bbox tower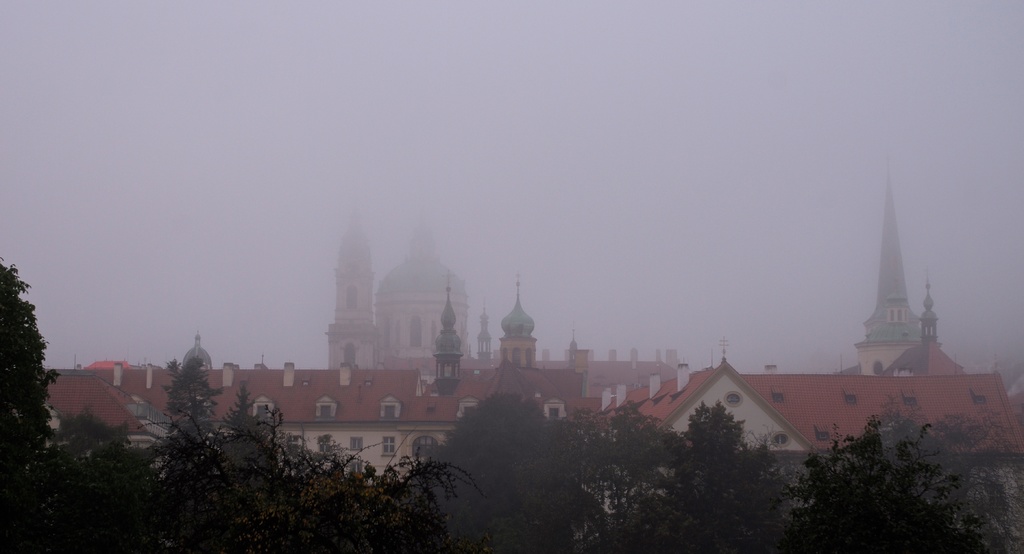
{"left": 323, "top": 222, "right": 376, "bottom": 379}
